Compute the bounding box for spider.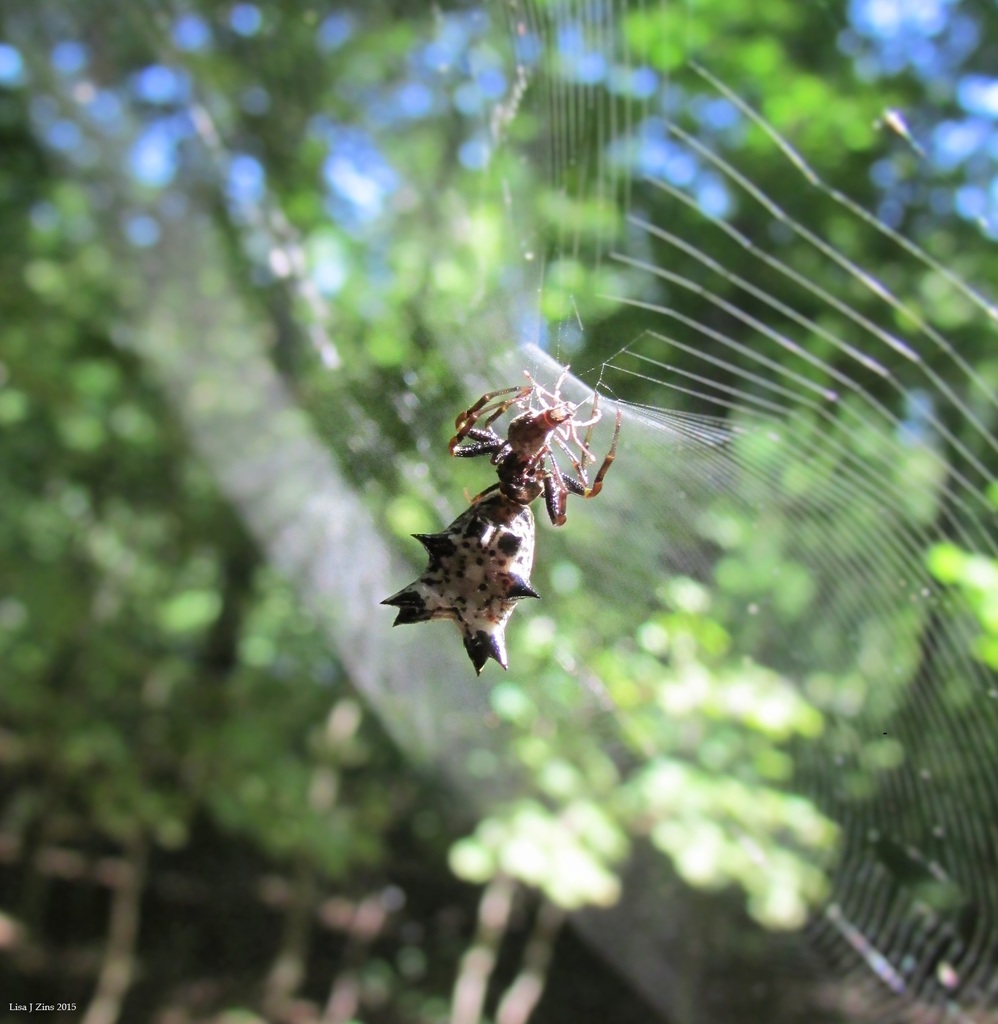
[left=448, top=363, right=625, bottom=531].
